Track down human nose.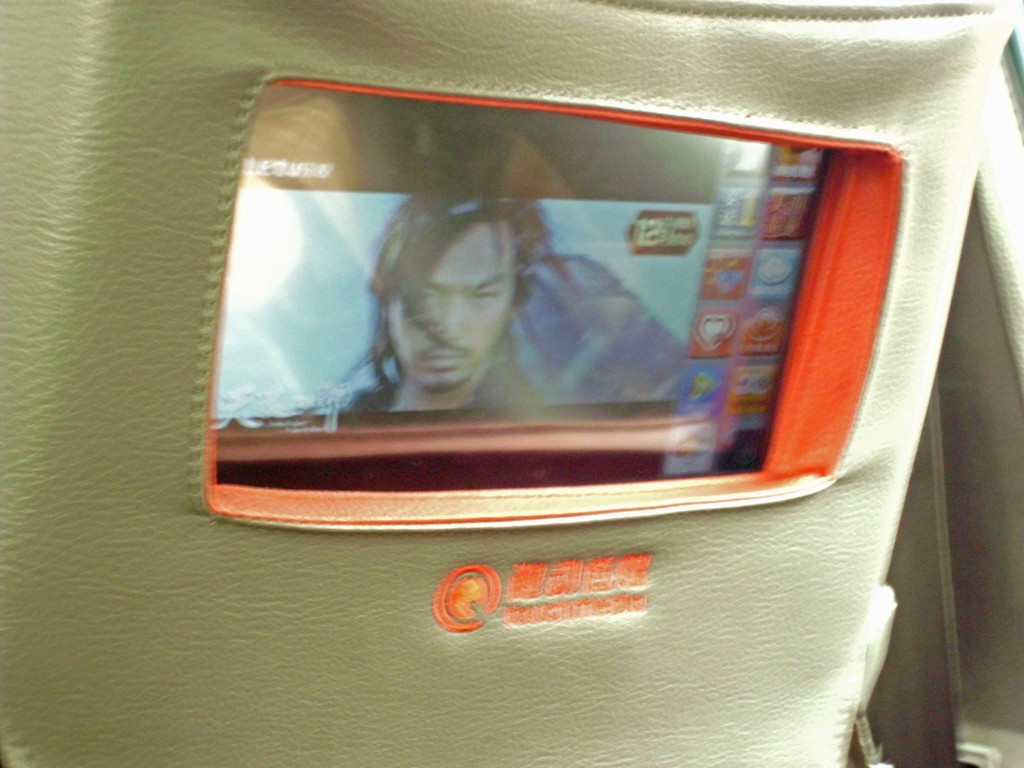
Tracked to bbox(438, 298, 461, 332).
